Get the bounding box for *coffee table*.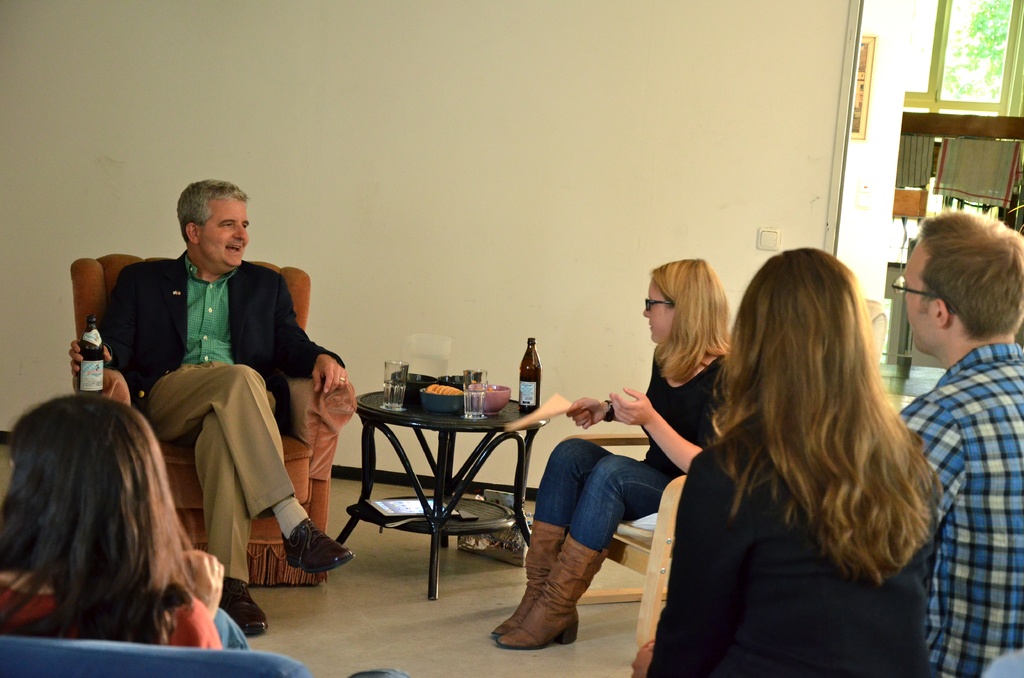
x1=330 y1=381 x2=547 y2=599.
